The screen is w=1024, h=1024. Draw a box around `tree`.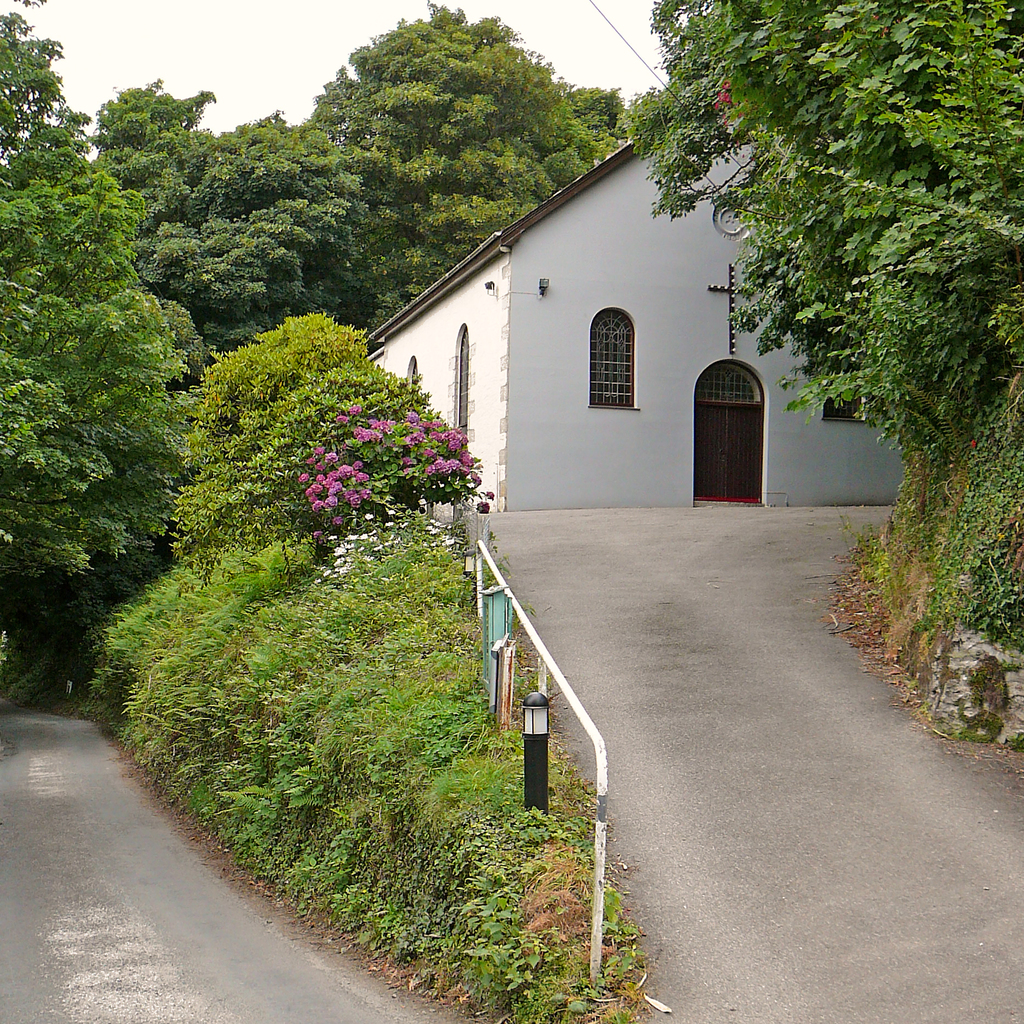
Rect(562, 76, 632, 143).
